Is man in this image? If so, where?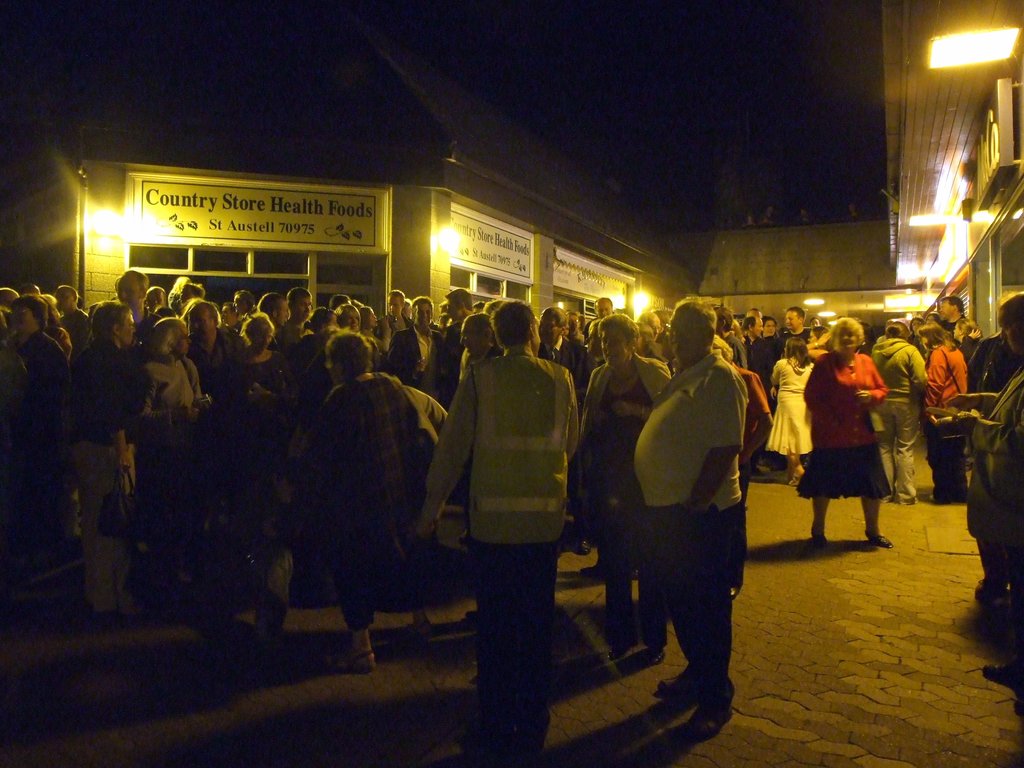
Yes, at 721 314 763 355.
